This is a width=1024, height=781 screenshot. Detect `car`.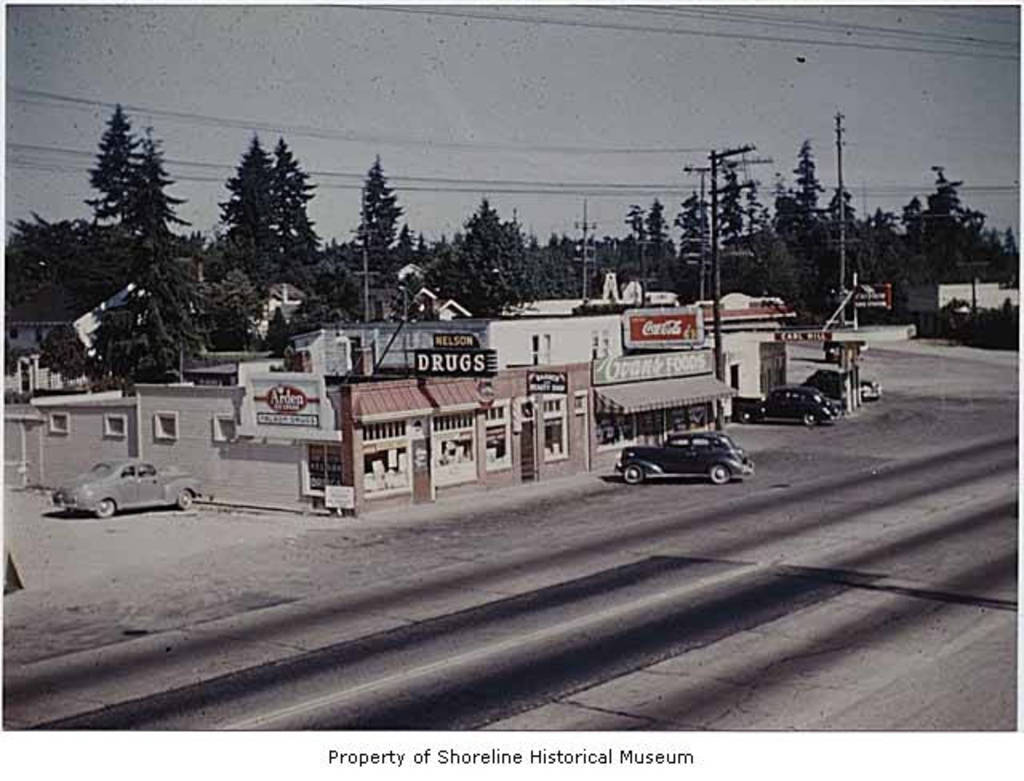
{"left": 805, "top": 362, "right": 886, "bottom": 410}.
